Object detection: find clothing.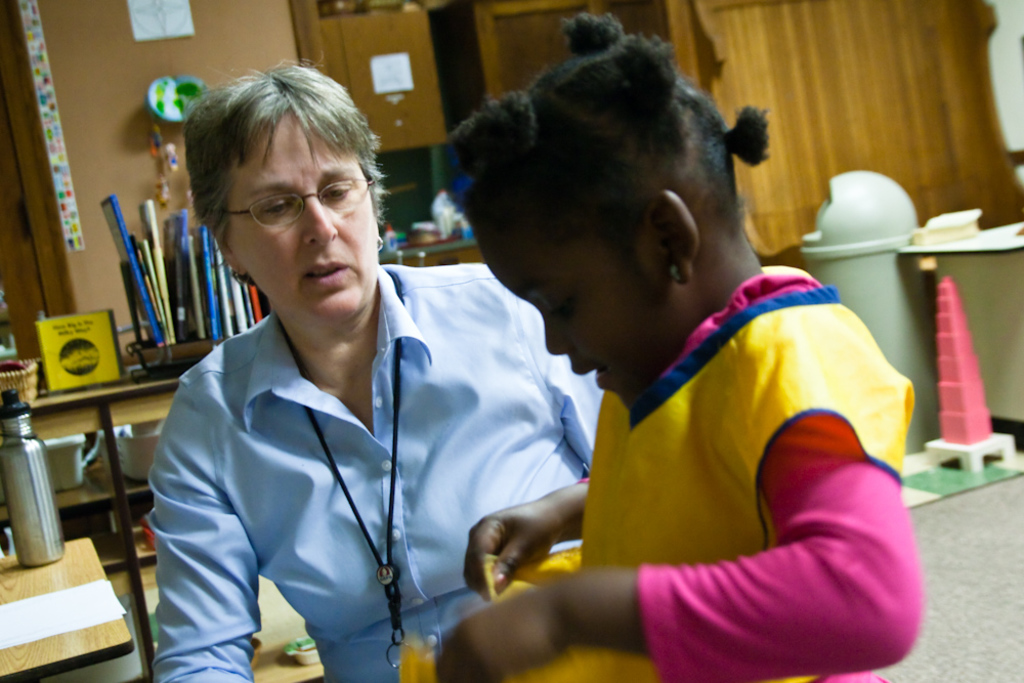
534 219 932 670.
